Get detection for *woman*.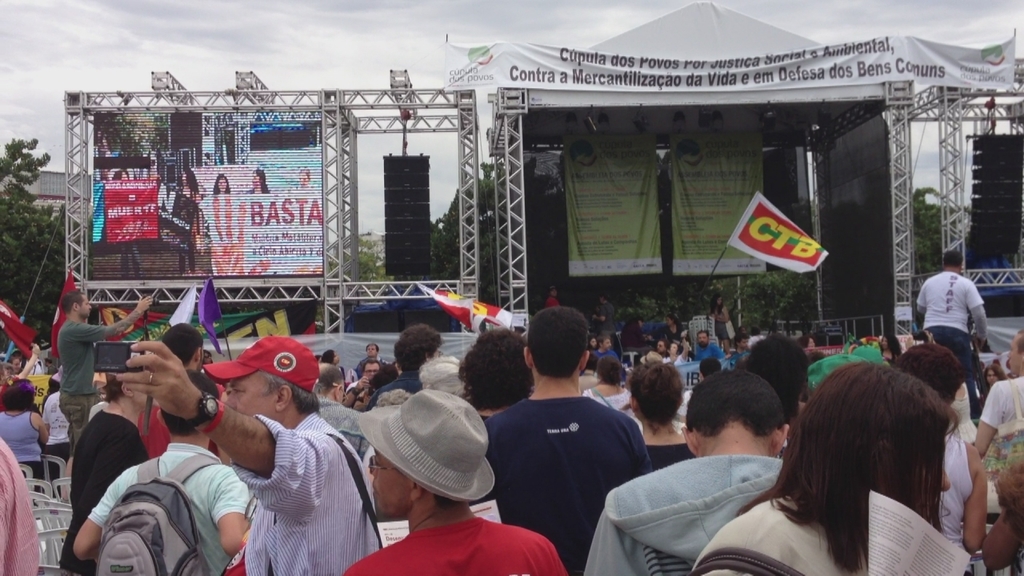
Detection: 282, 163, 316, 197.
